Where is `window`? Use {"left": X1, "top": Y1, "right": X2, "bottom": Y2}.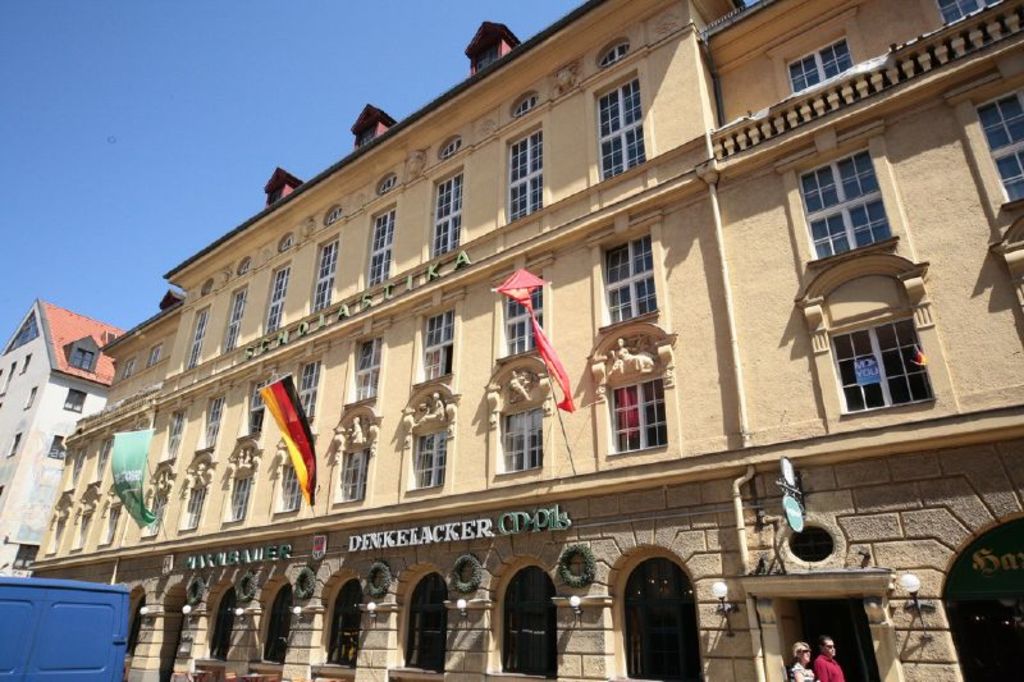
{"left": 628, "top": 557, "right": 708, "bottom": 681}.
